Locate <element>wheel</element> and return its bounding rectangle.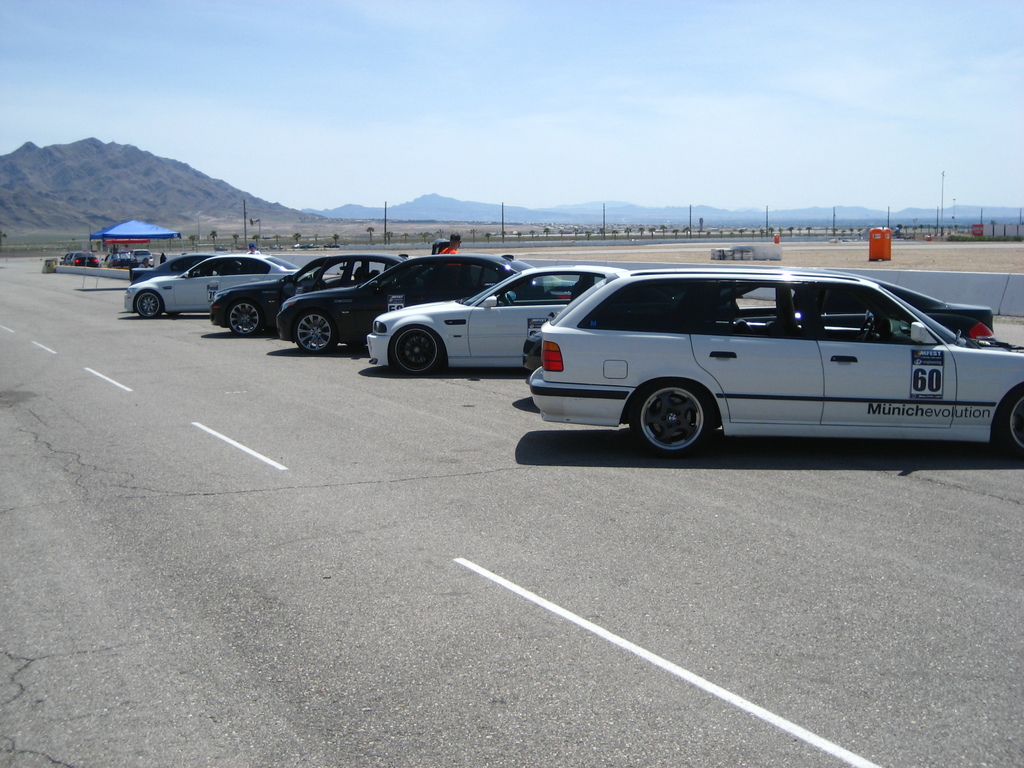
{"left": 500, "top": 292, "right": 515, "bottom": 307}.
